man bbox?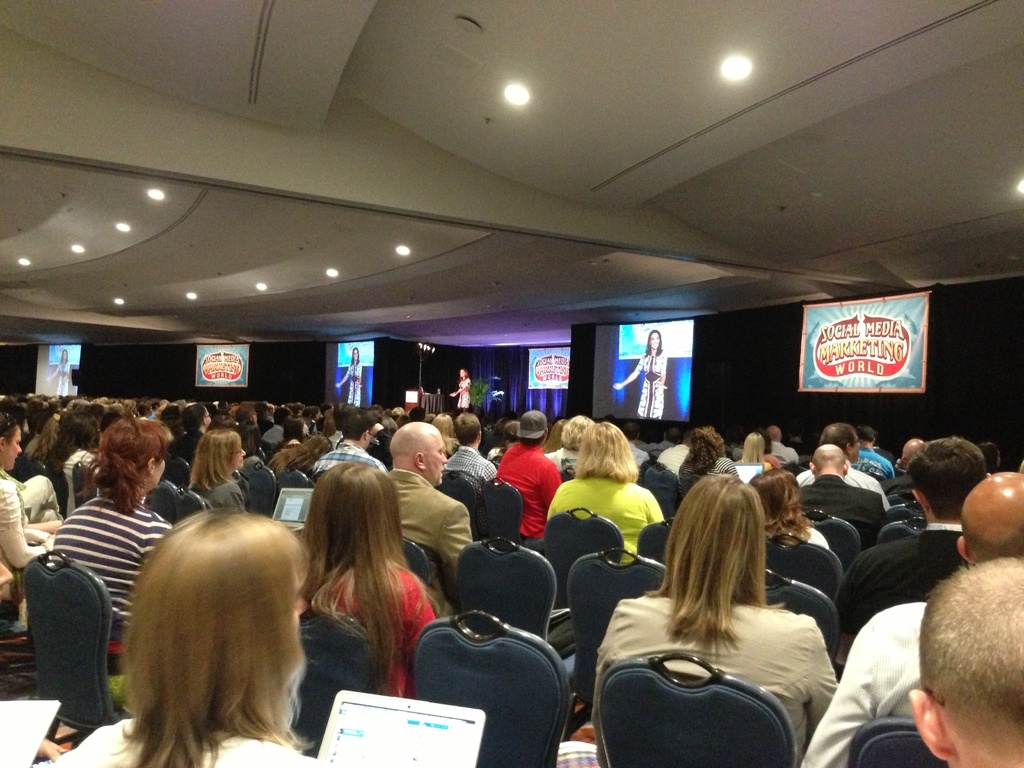
[497,410,557,550]
